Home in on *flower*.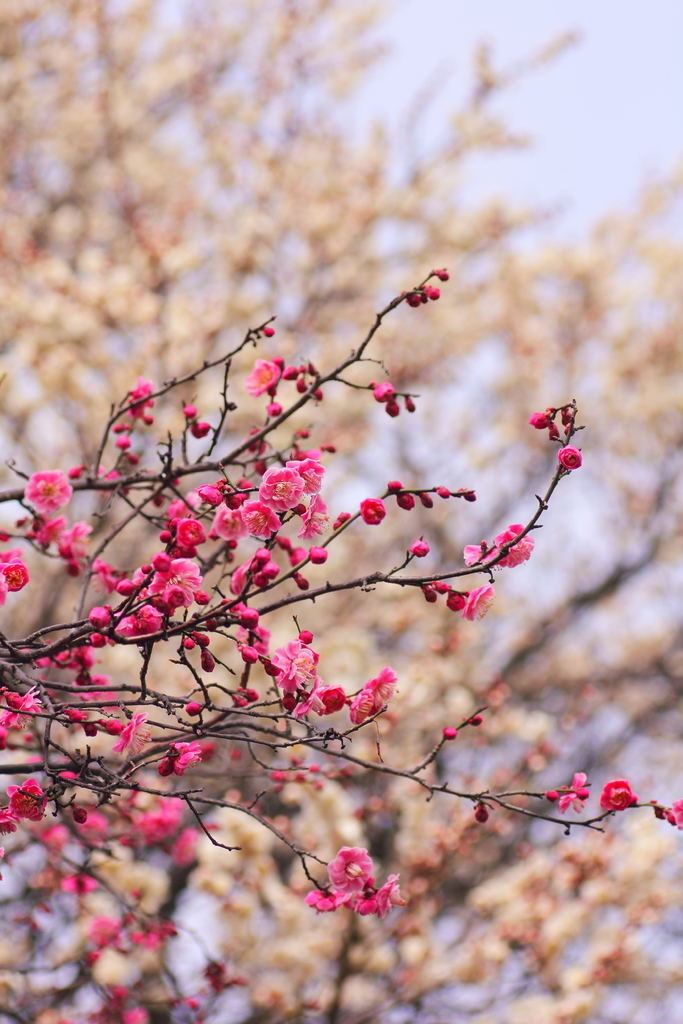
Homed in at locate(554, 442, 582, 472).
